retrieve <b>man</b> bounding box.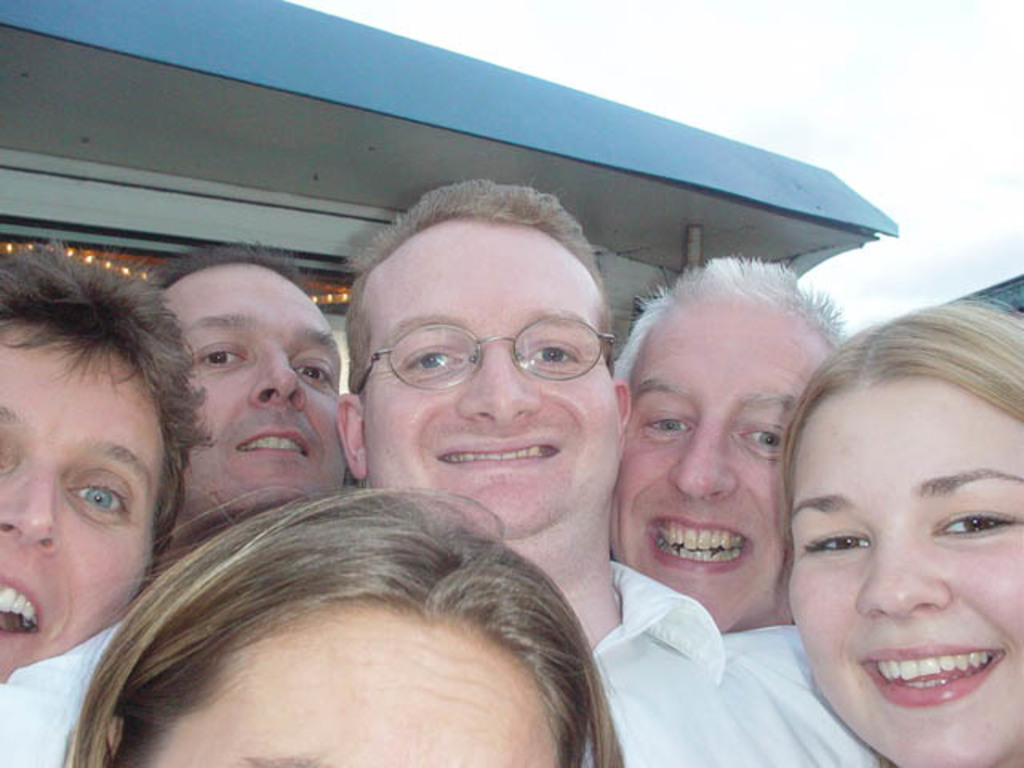
Bounding box: 579/254/869/734.
